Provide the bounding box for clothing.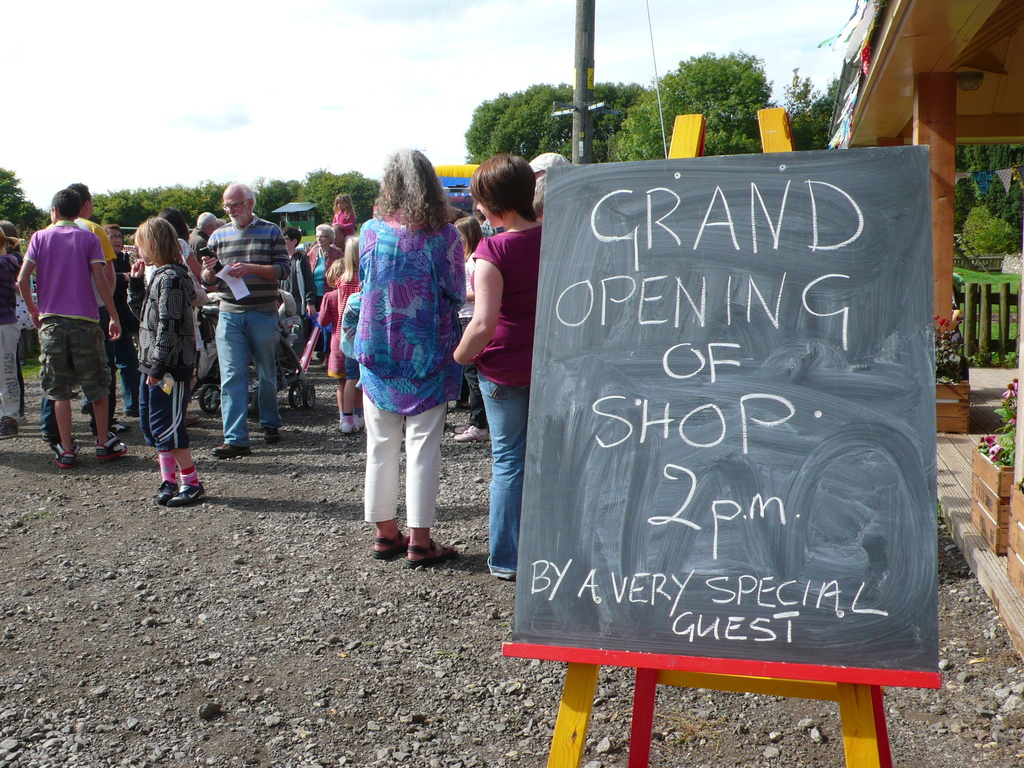
124,264,201,449.
